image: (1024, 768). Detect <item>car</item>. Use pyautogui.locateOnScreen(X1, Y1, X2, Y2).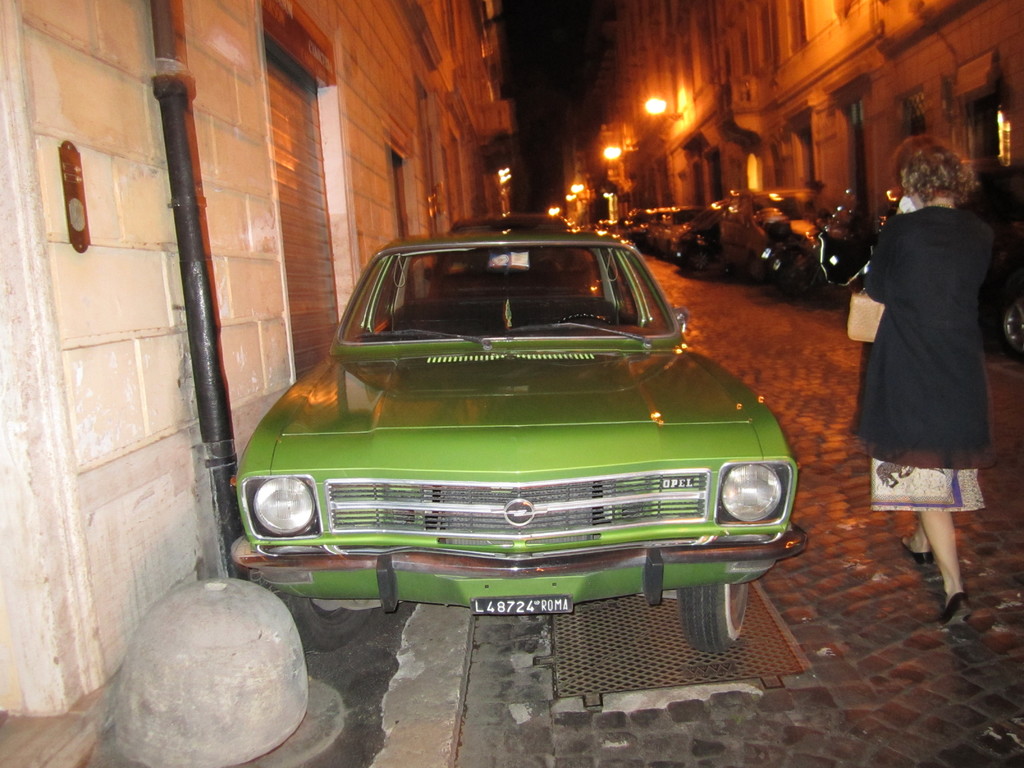
pyautogui.locateOnScreen(229, 230, 806, 653).
